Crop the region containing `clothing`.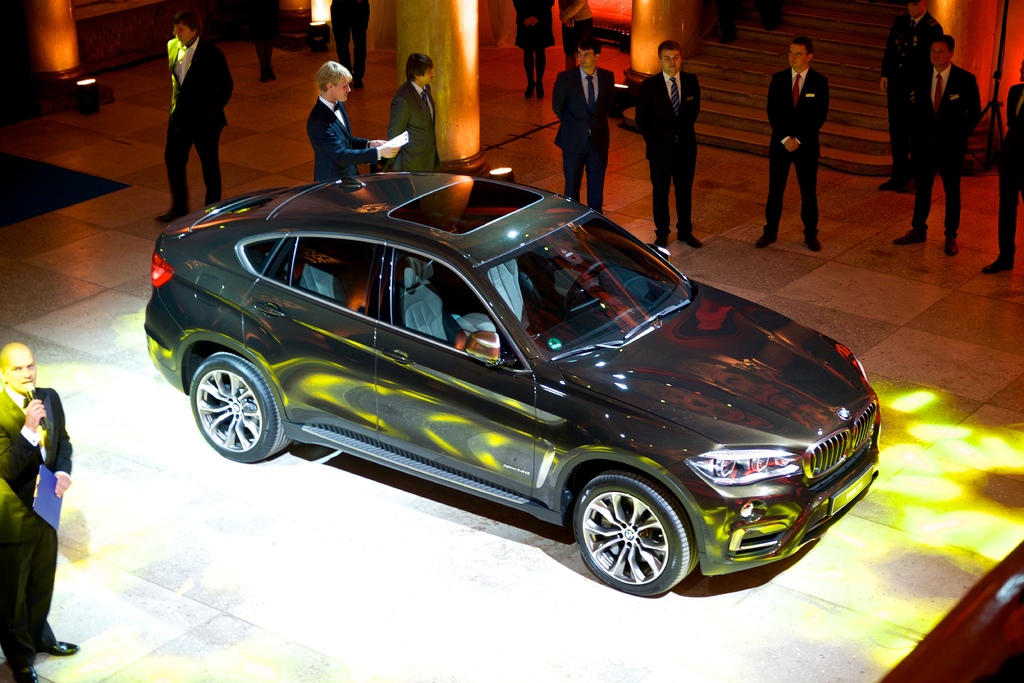
Crop region: [left=879, top=15, right=945, bottom=176].
